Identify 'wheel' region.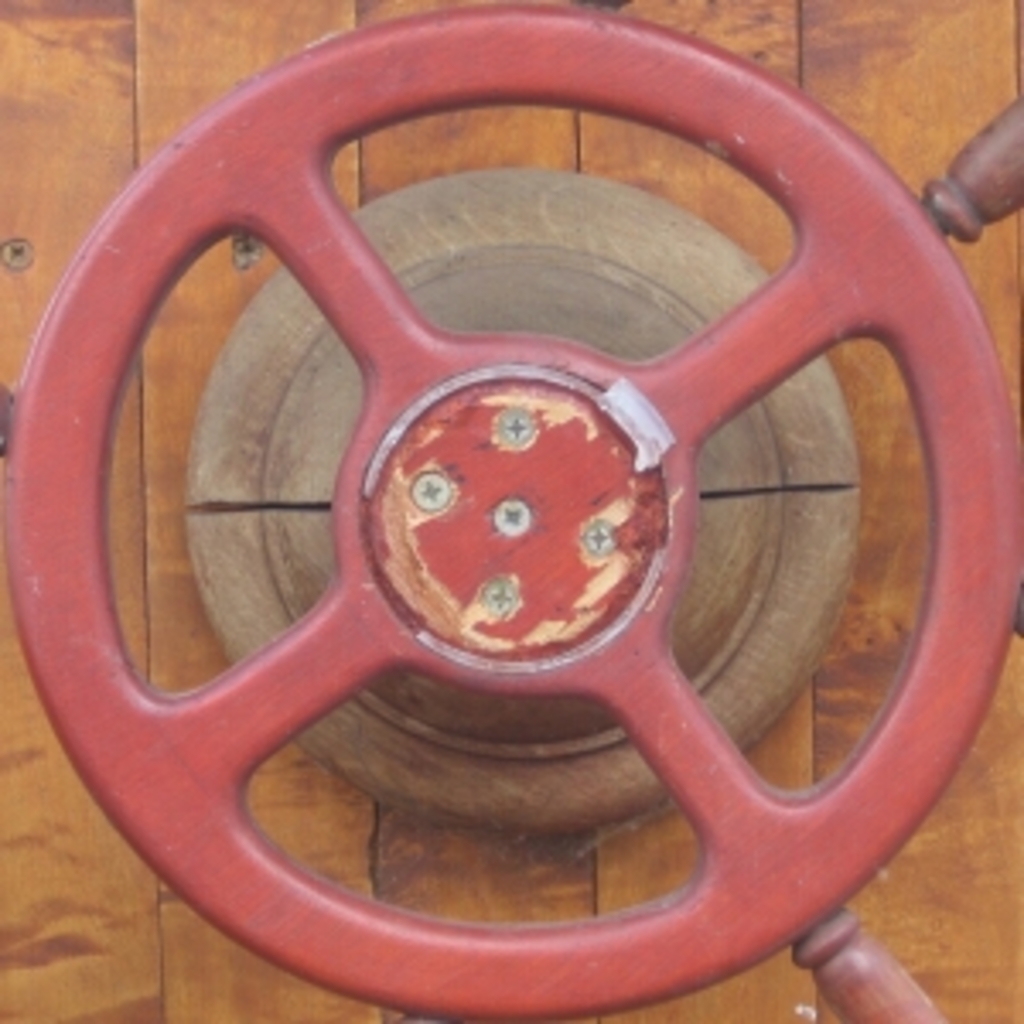
Region: 82, 85, 1023, 1023.
